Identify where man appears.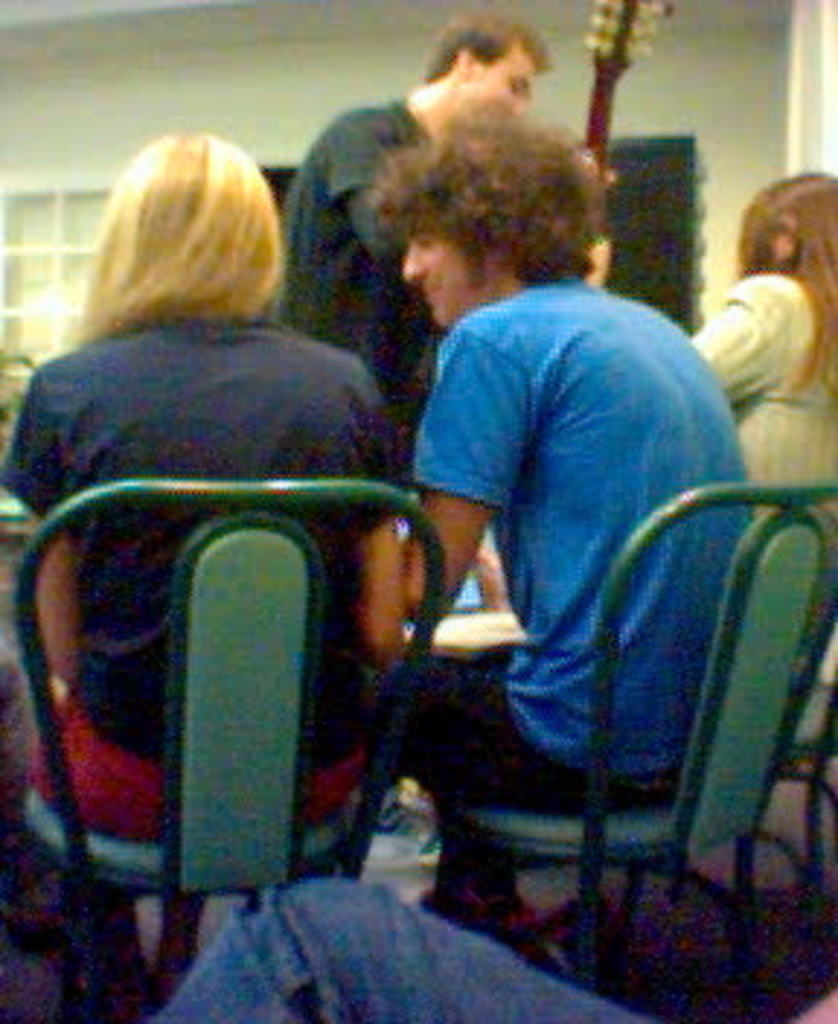
Appears at 274, 84, 774, 986.
